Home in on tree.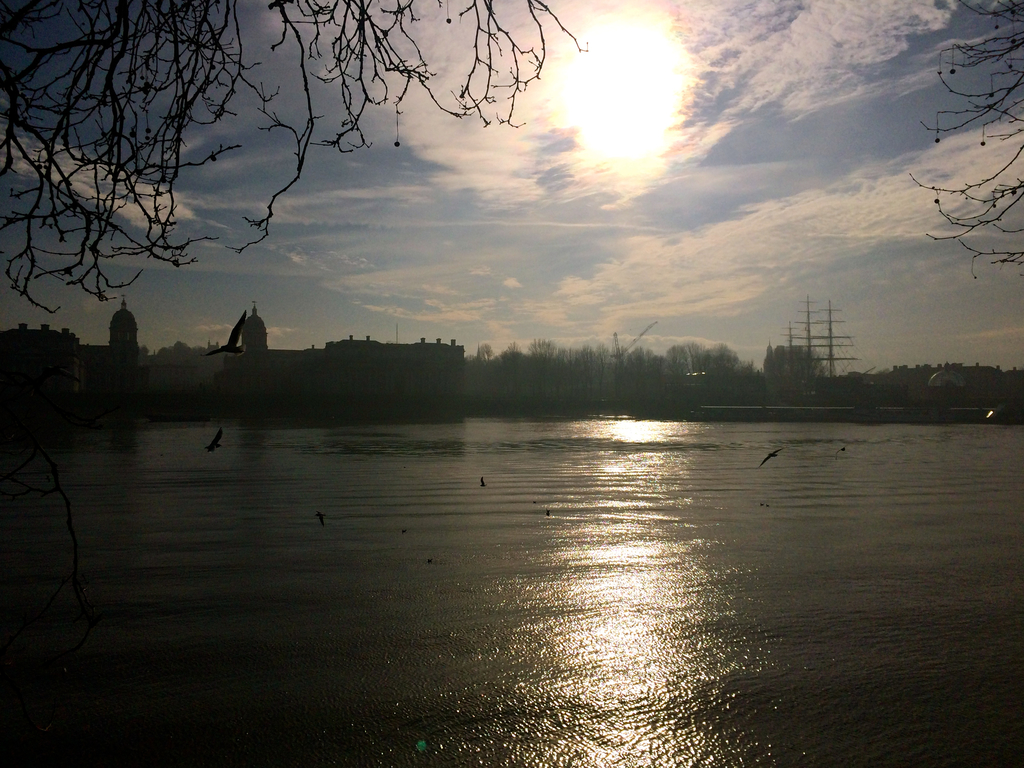
Homed in at pyautogui.locateOnScreen(903, 0, 1023, 284).
